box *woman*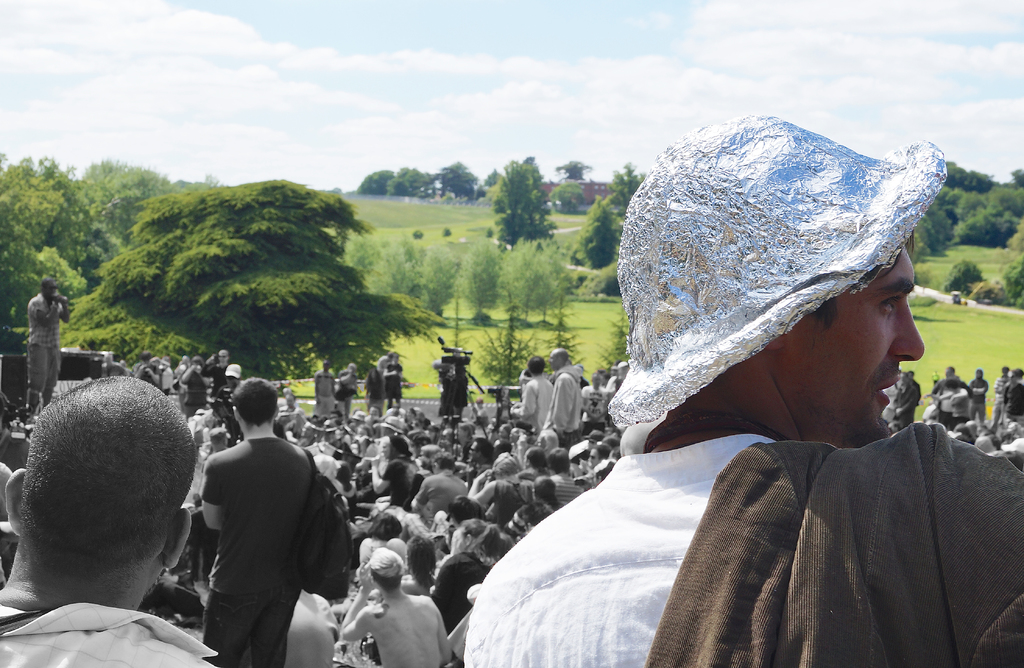
Rect(439, 122, 995, 664)
